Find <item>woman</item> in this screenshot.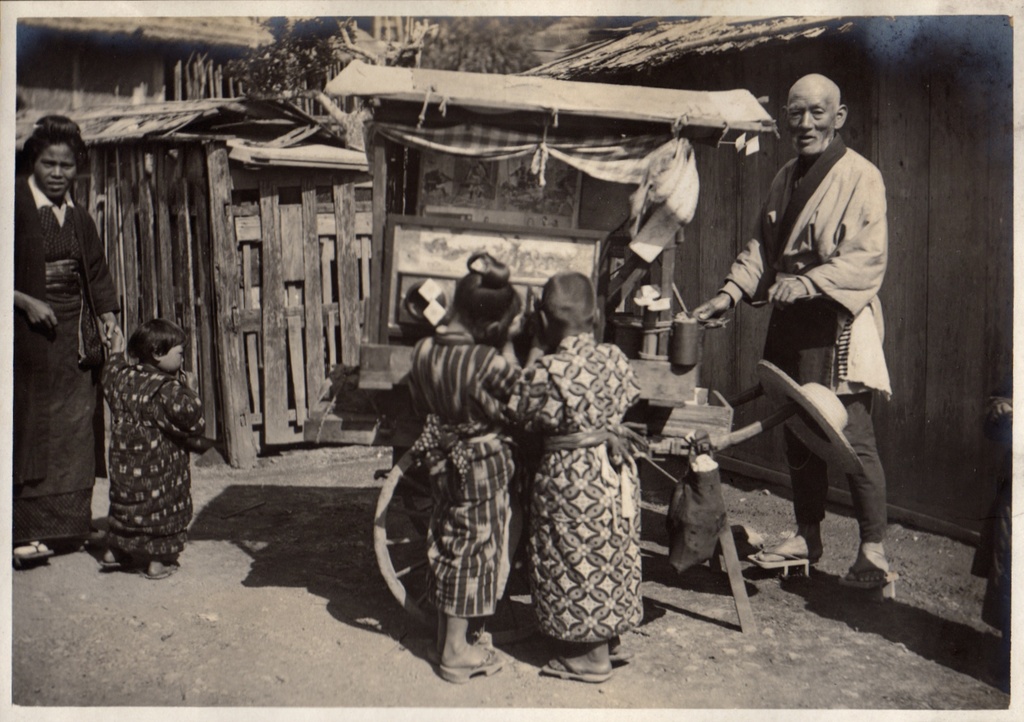
The bounding box for <item>woman</item> is Rect(10, 112, 113, 557).
